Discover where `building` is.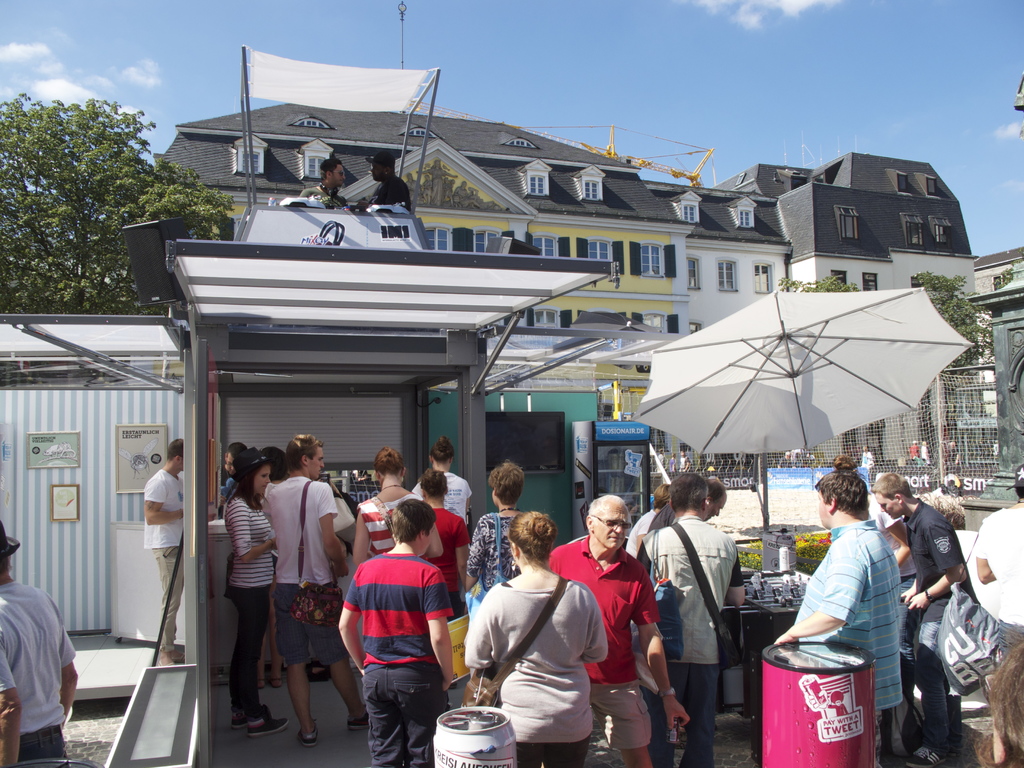
Discovered at x1=166, y1=211, x2=617, y2=767.
